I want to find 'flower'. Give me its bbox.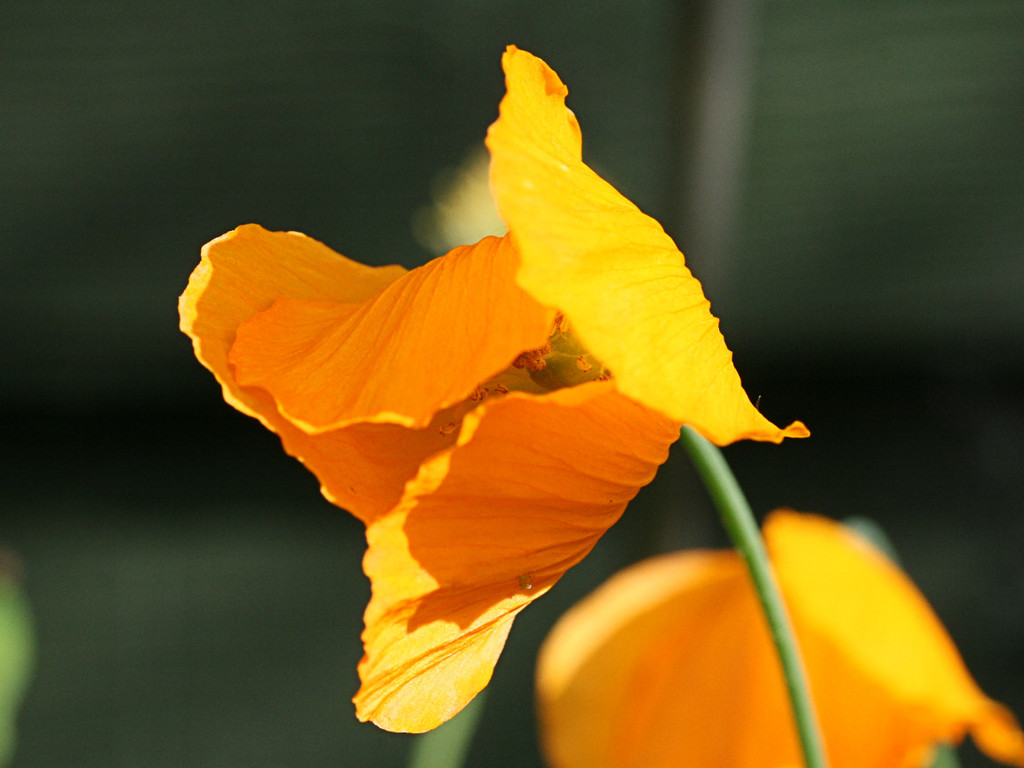
left=169, top=44, right=815, bottom=735.
